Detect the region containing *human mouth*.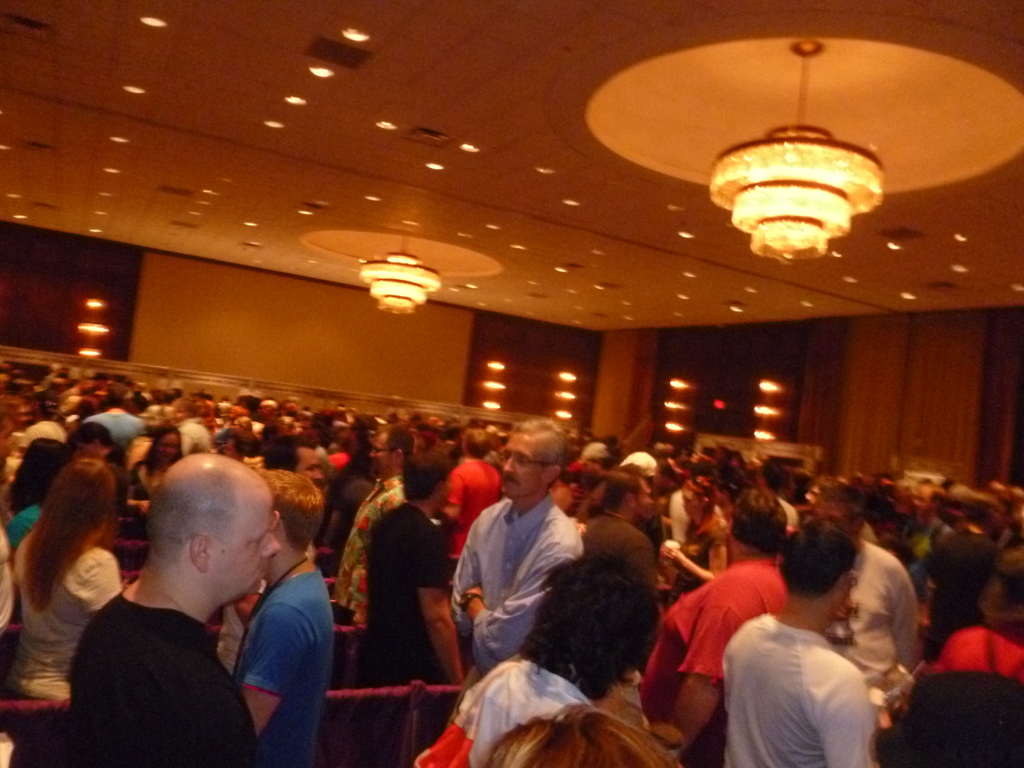
crop(650, 506, 660, 513).
